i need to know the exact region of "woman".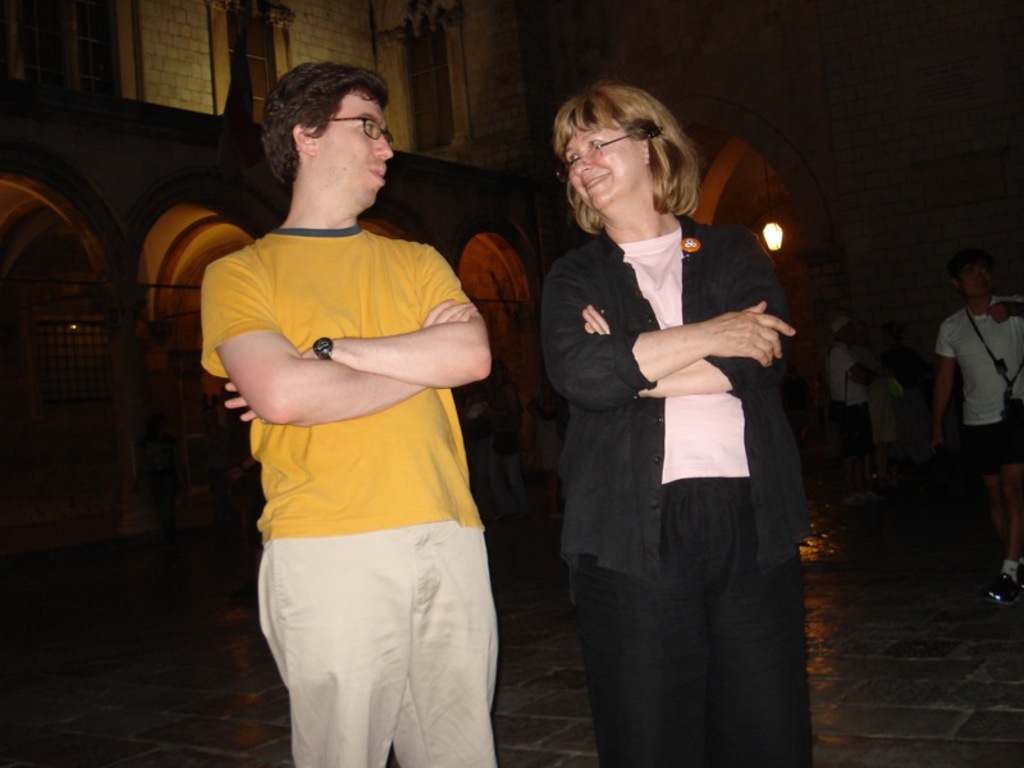
Region: x1=534 y1=81 x2=800 y2=767.
